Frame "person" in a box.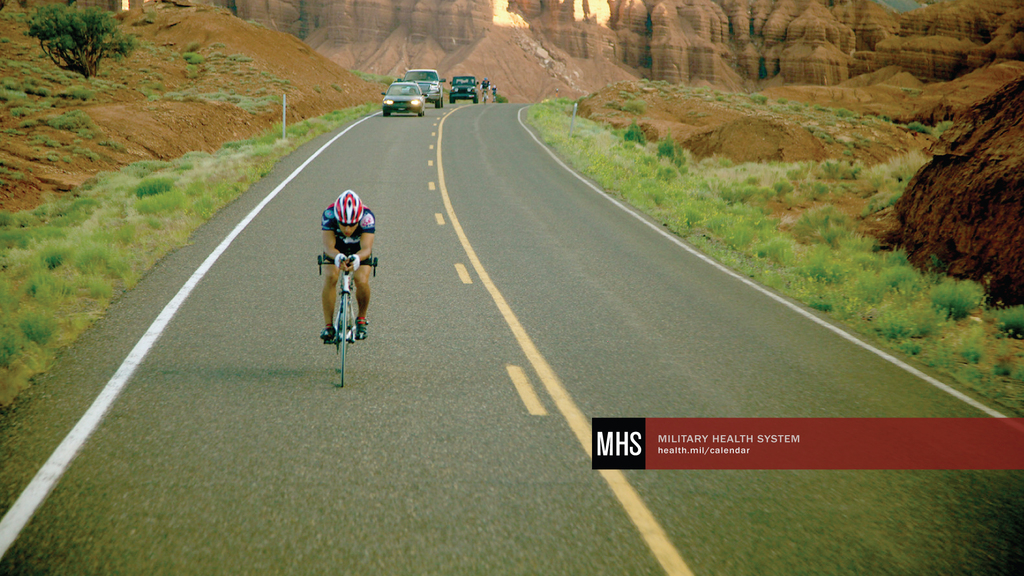
492:84:495:96.
